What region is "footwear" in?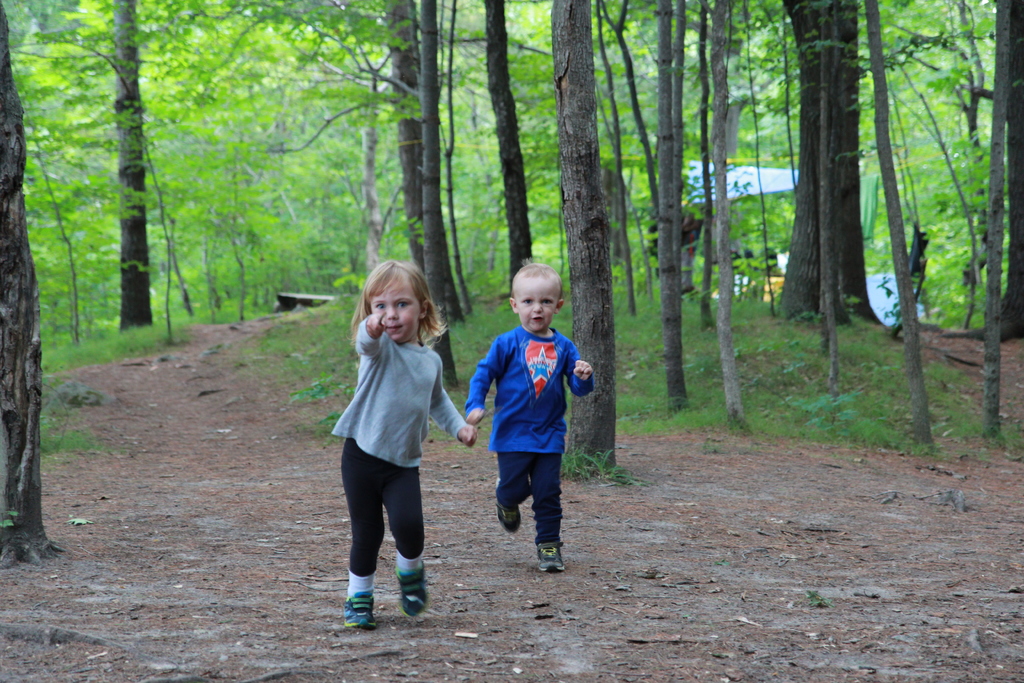
538/543/566/575.
